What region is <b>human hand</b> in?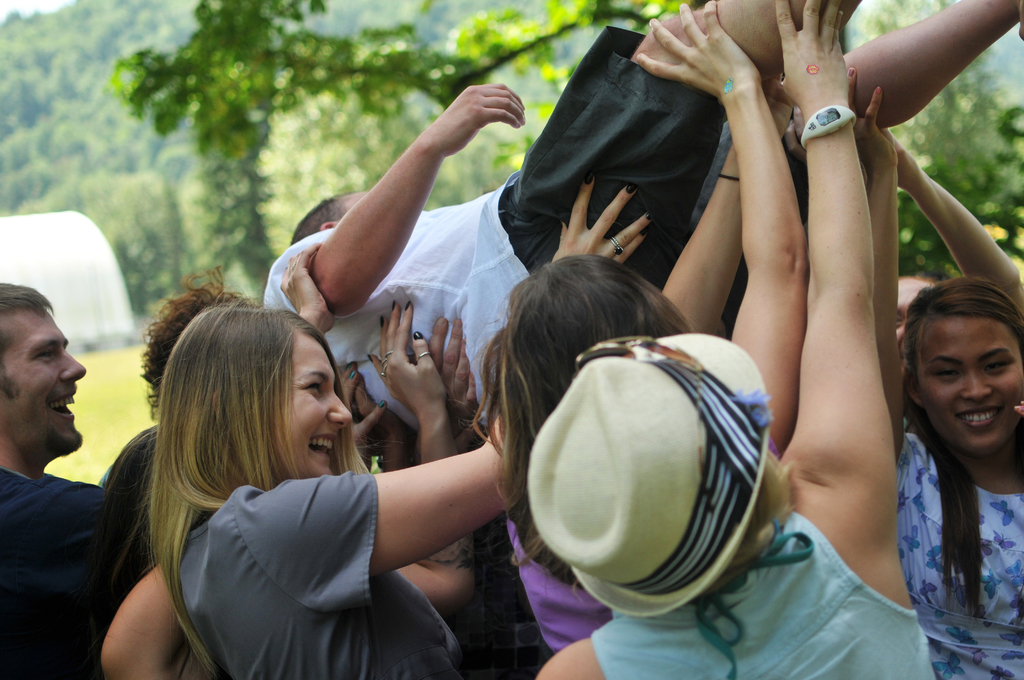
crop(767, 0, 852, 110).
